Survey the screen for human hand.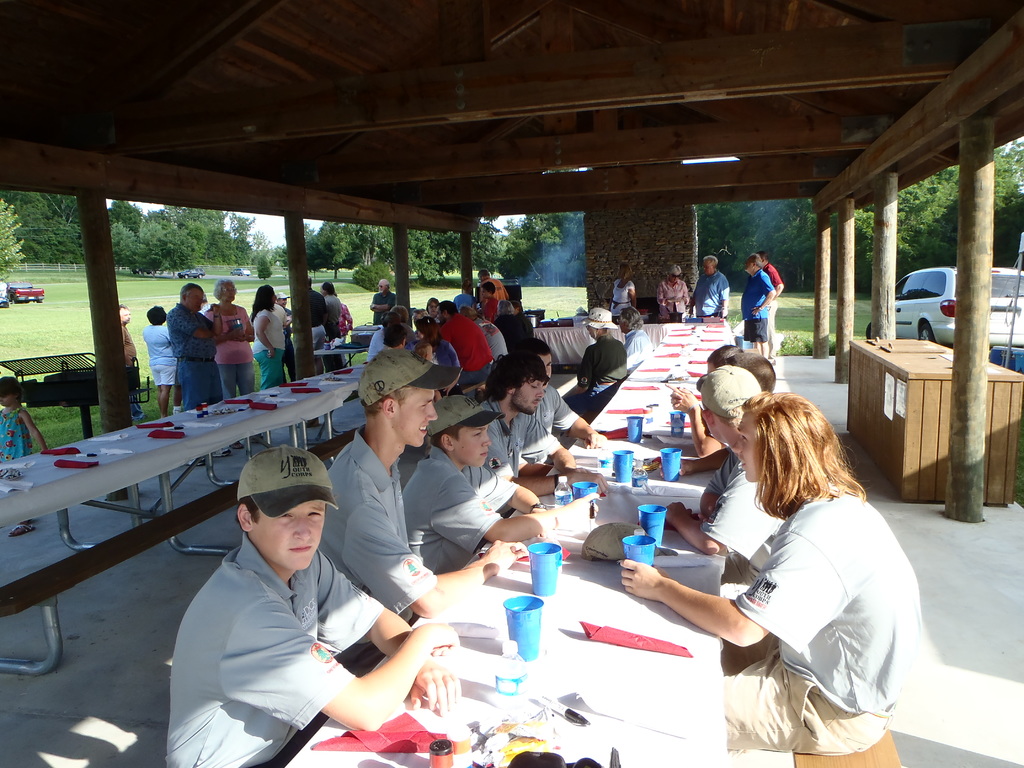
Survey found: l=560, t=462, r=589, b=475.
